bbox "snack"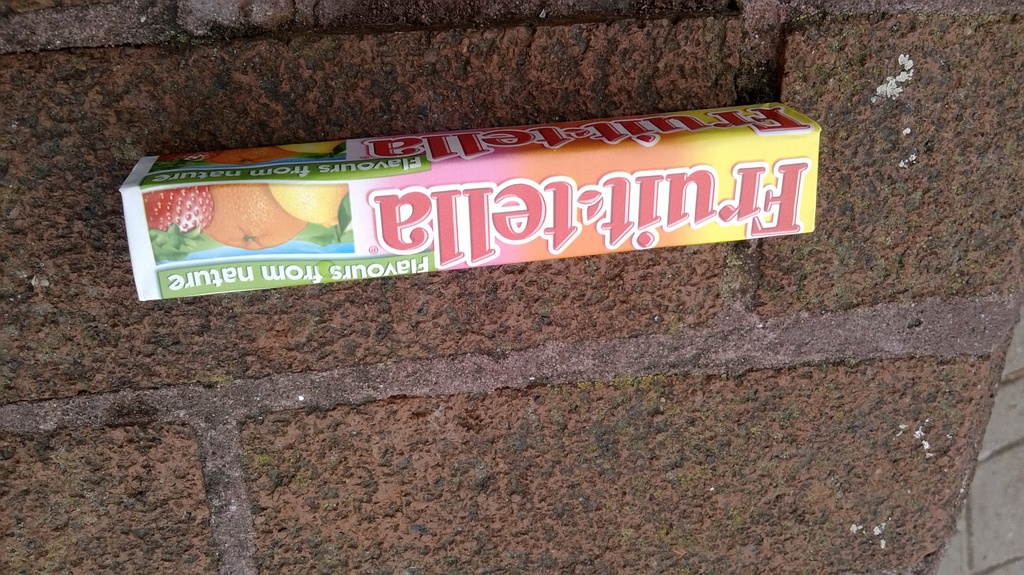
87 112 835 330
